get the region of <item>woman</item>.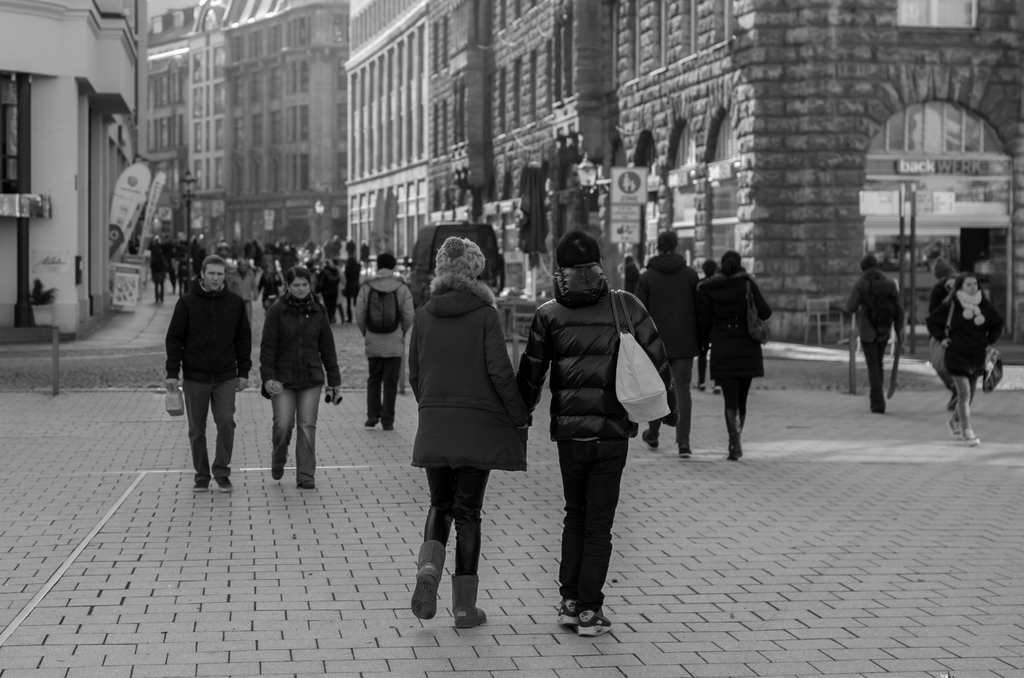
<region>694, 260, 722, 394</region>.
